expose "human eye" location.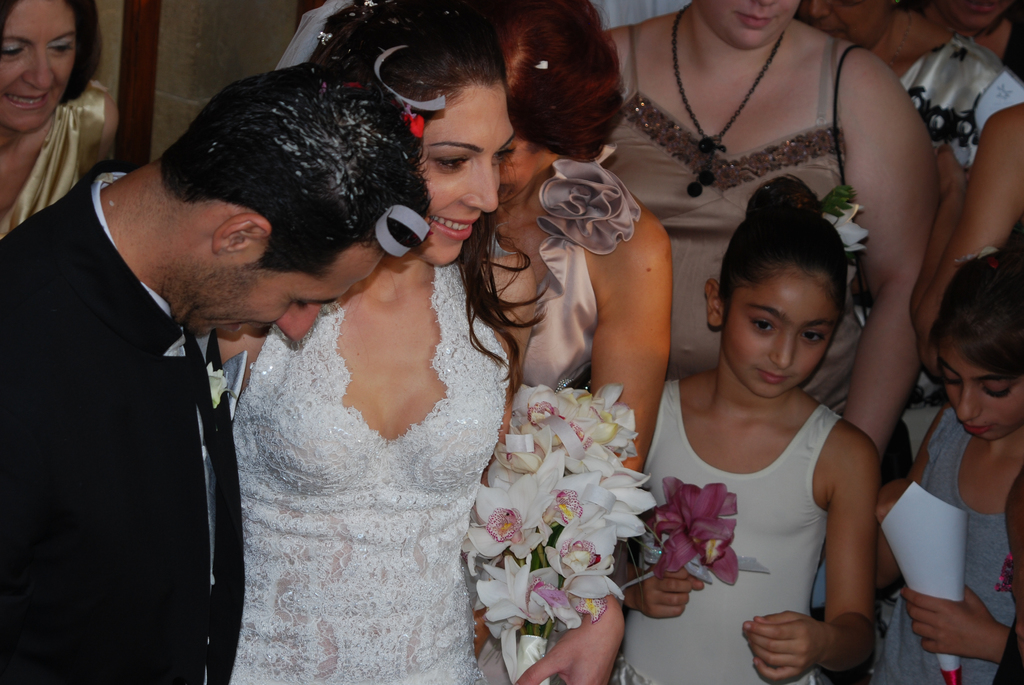
Exposed at (left=292, top=299, right=312, bottom=308).
